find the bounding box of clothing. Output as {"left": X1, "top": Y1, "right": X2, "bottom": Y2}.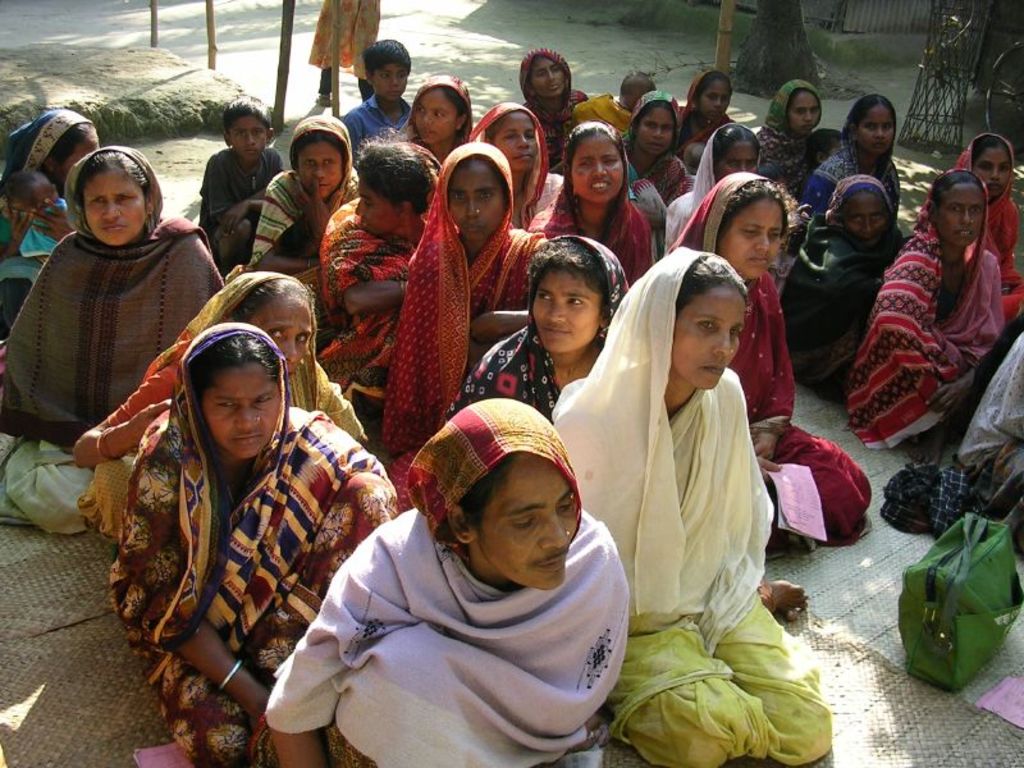
{"left": 261, "top": 398, "right": 632, "bottom": 767}.
